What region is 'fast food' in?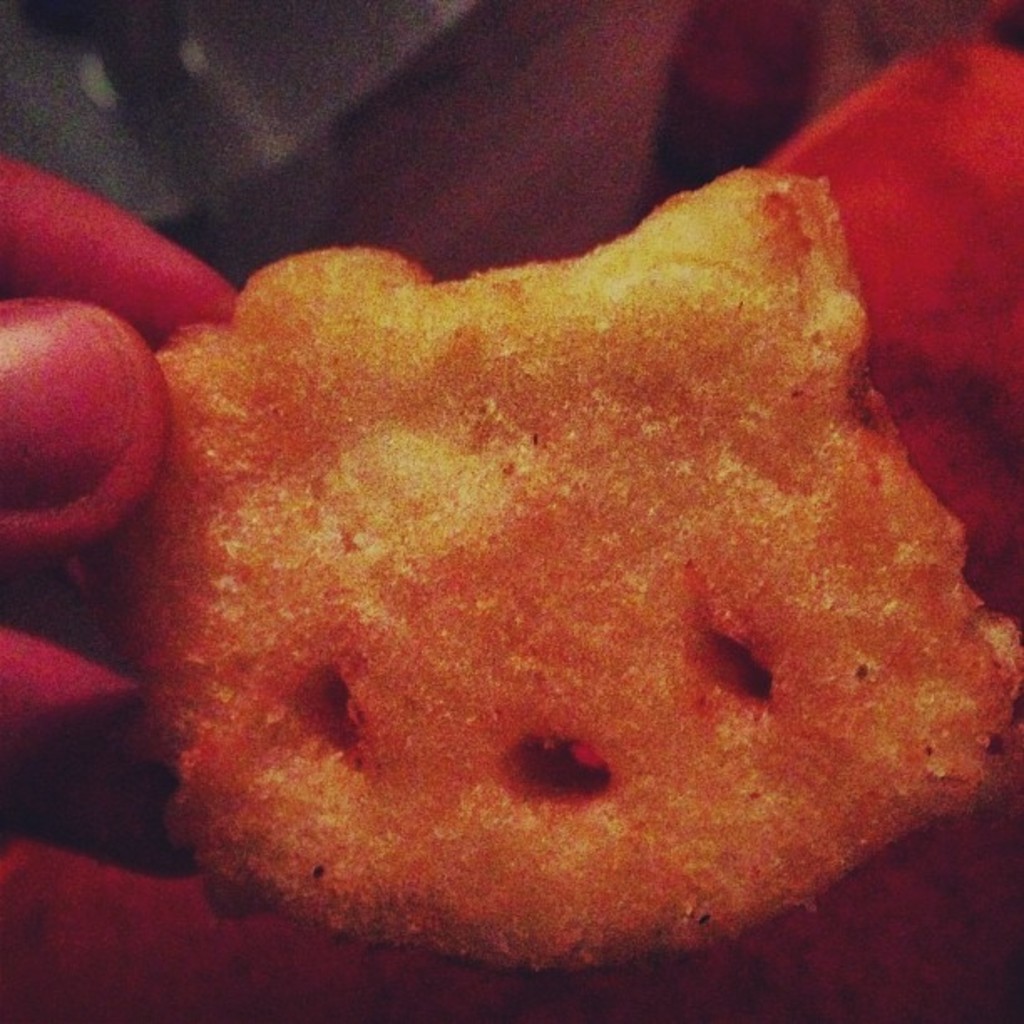
crop(144, 164, 1022, 977).
